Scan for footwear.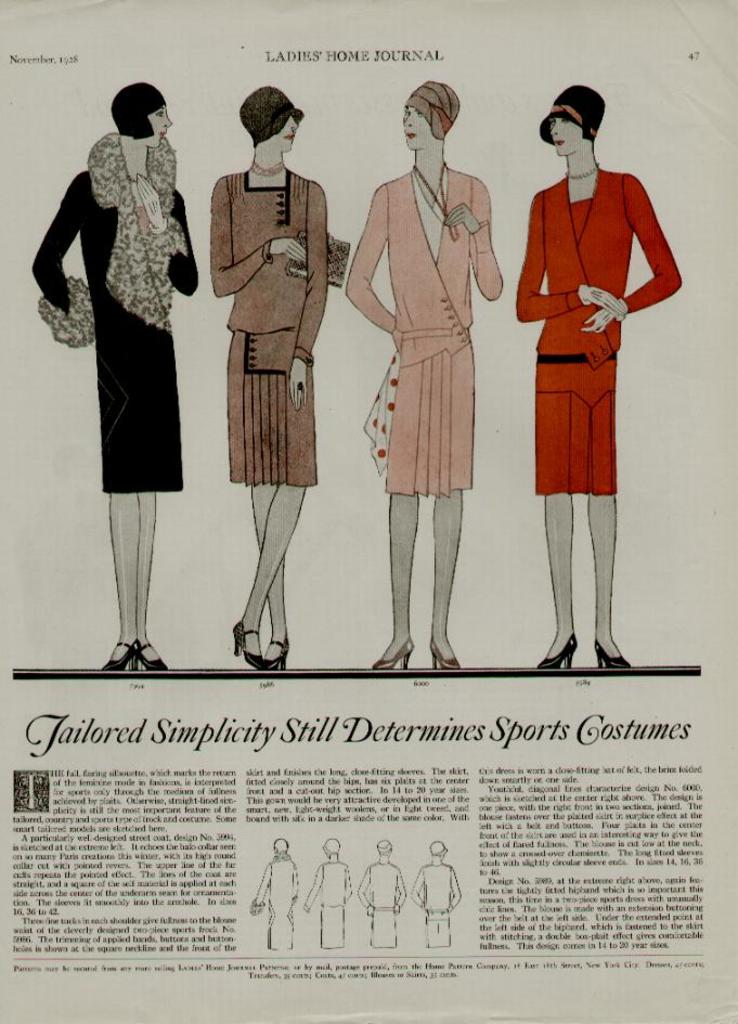
Scan result: (259,634,289,667).
